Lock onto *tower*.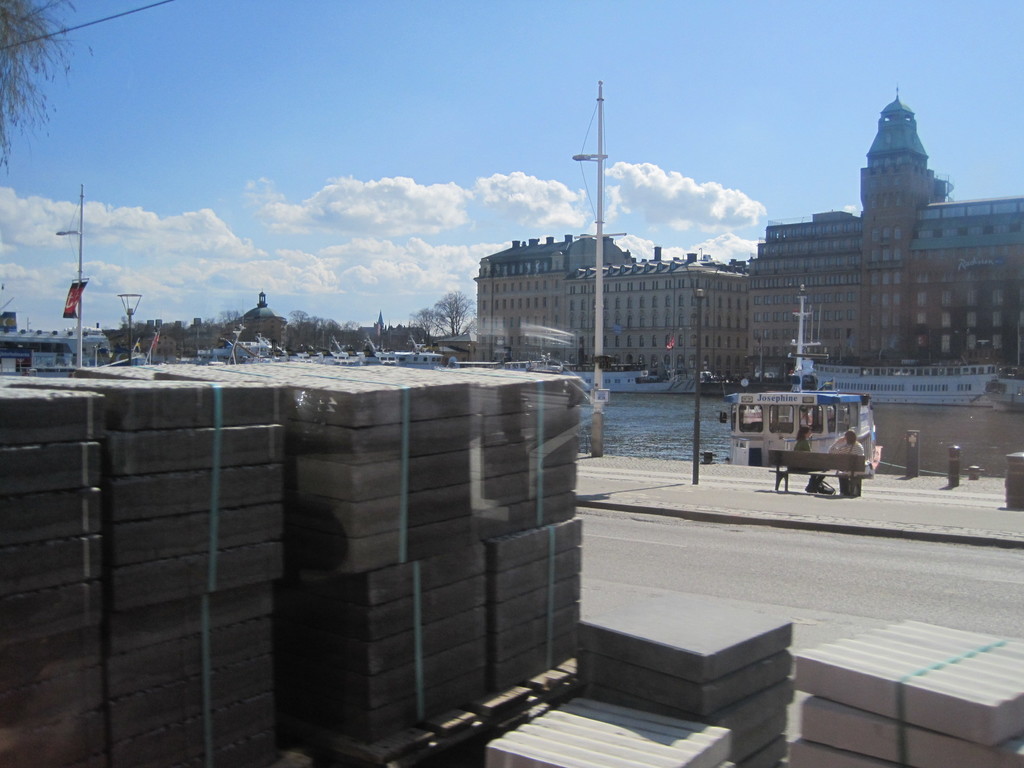
Locked: 859:86:936:364.
